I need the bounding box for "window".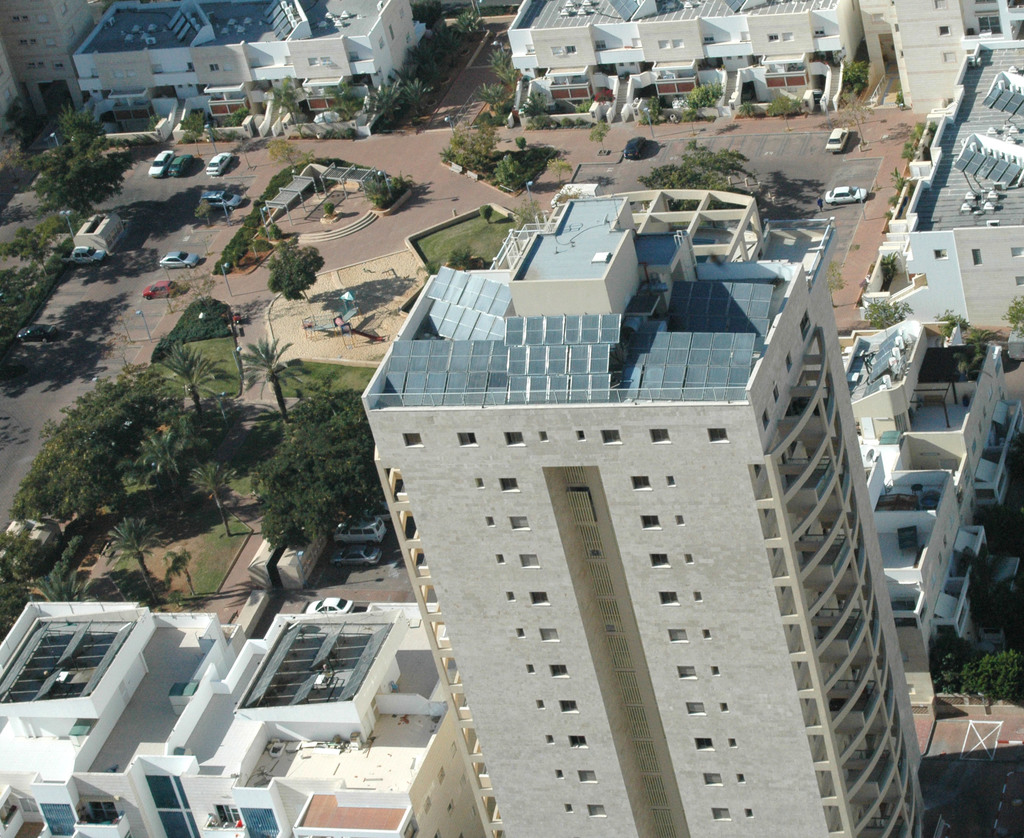
Here it is: select_region(426, 795, 433, 815).
